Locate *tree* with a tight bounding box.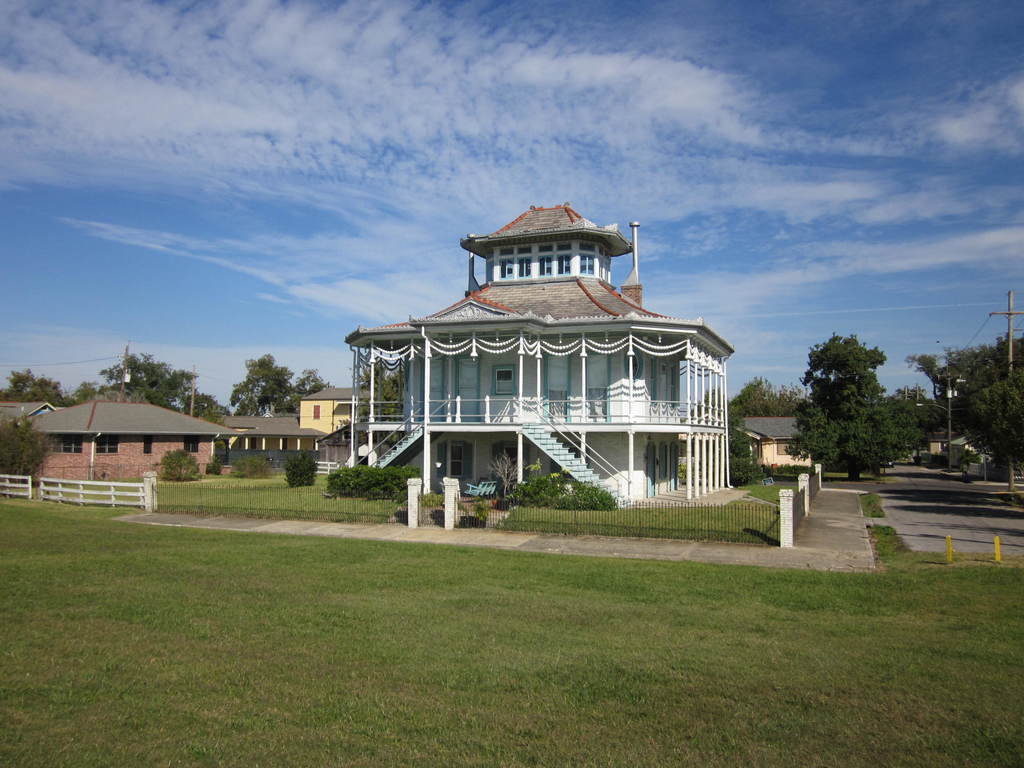
locate(0, 415, 49, 488).
